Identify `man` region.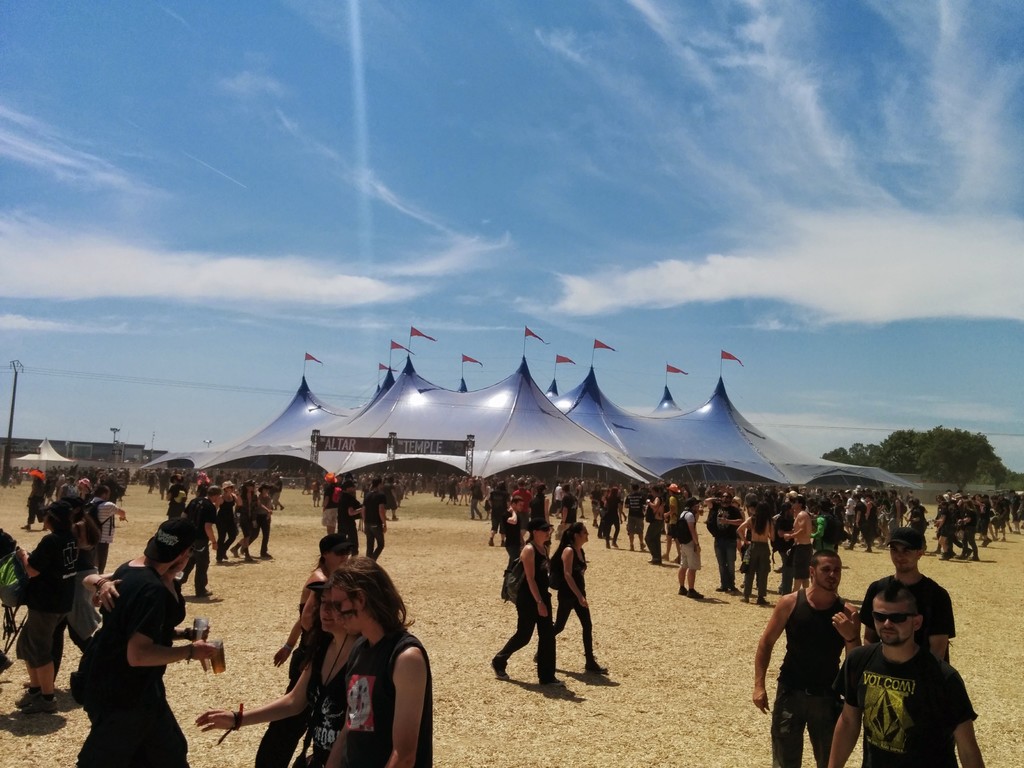
Region: select_region(703, 492, 748, 598).
